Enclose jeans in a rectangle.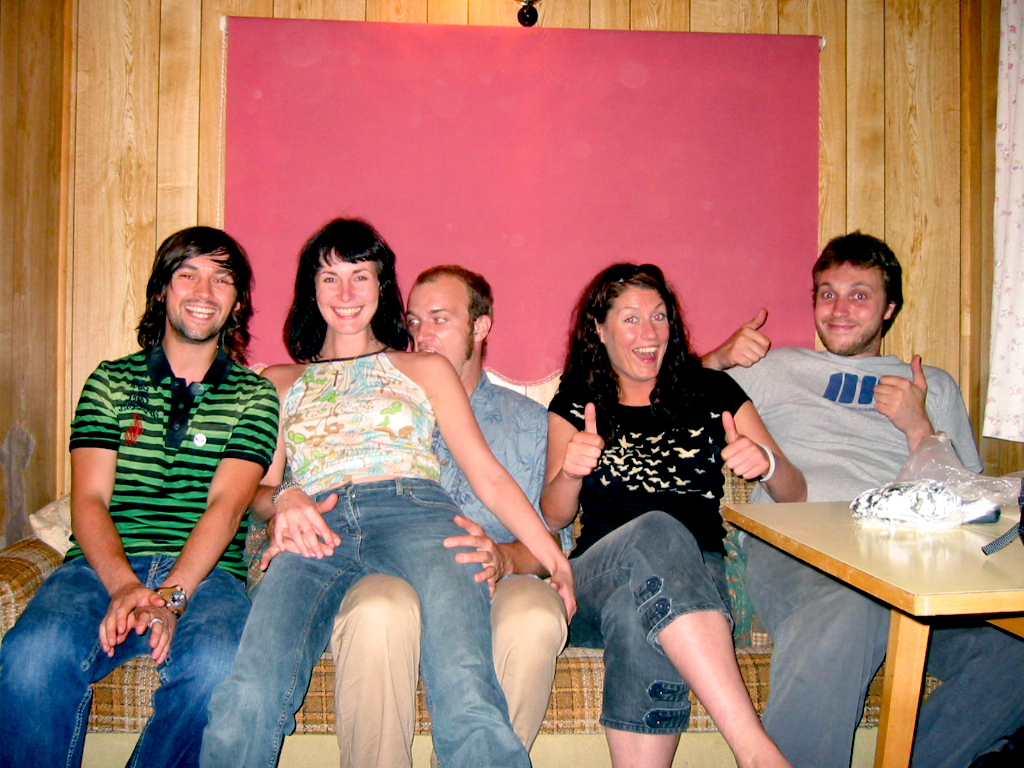
region(0, 554, 249, 767).
